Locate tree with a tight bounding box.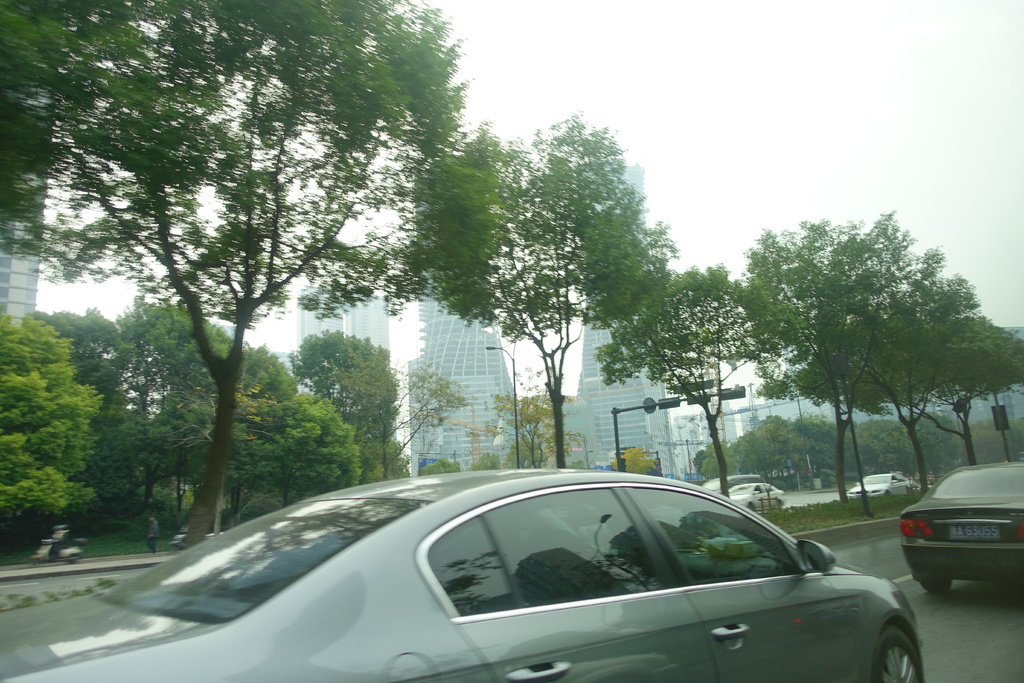
l=96, t=297, r=257, b=536.
